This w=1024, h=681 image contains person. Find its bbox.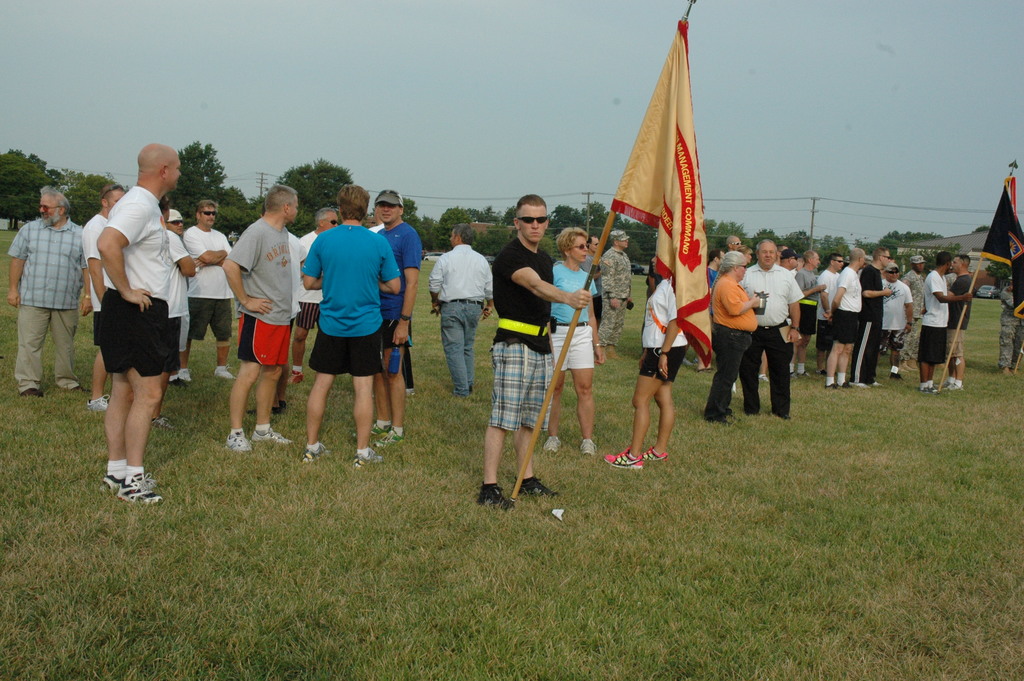
region(604, 229, 636, 361).
